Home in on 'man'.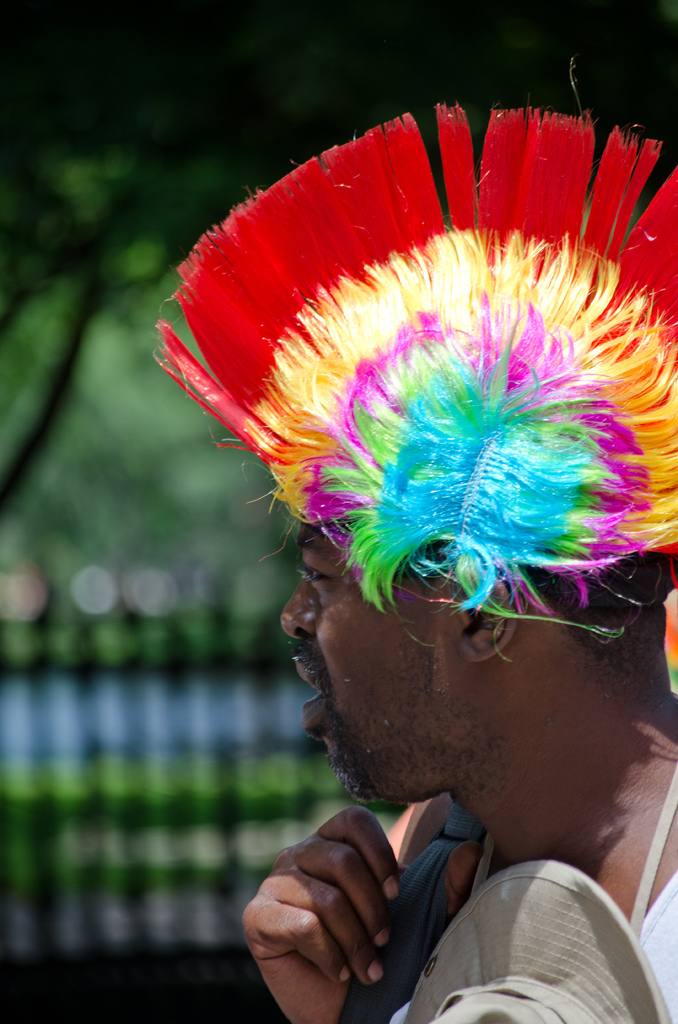
Homed in at bbox=[97, 147, 677, 1015].
